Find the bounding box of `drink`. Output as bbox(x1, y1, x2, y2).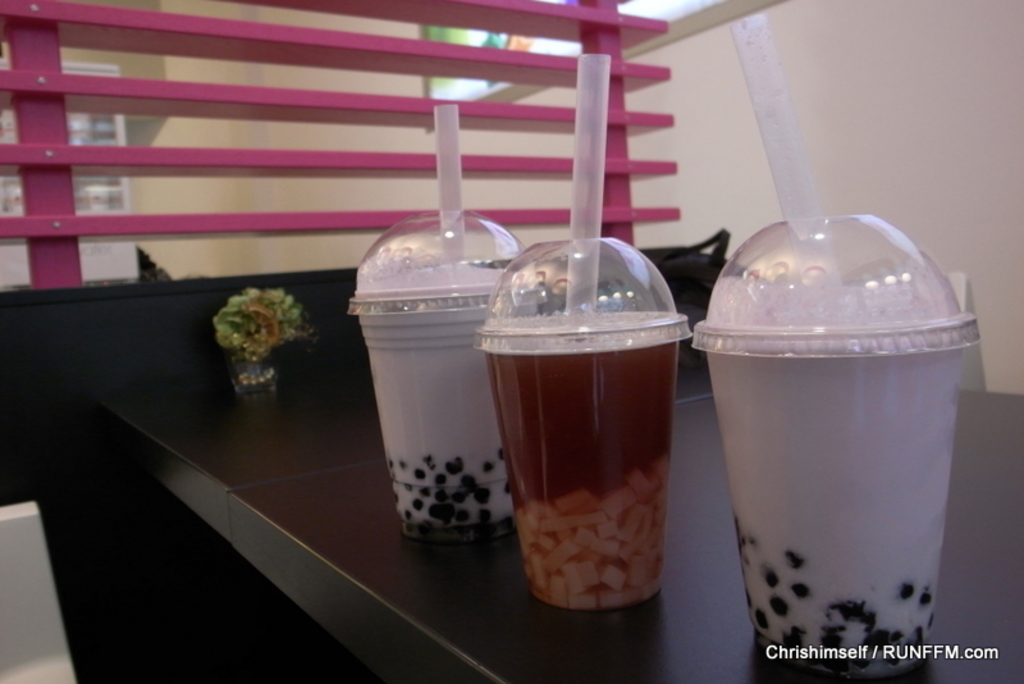
bbox(692, 213, 983, 675).
